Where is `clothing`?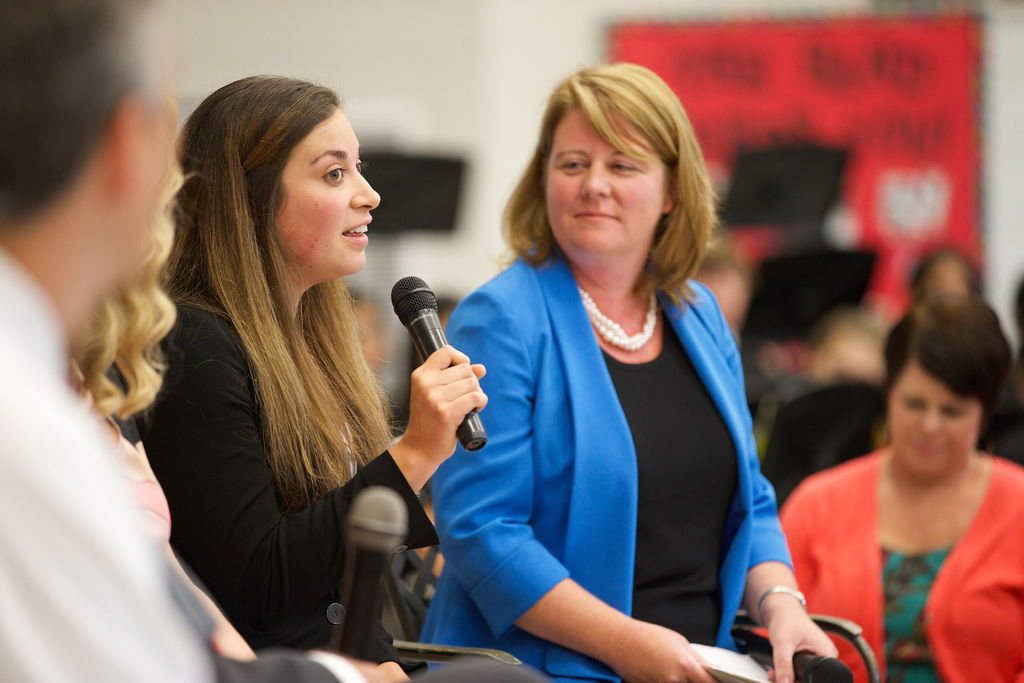
749, 441, 1023, 682.
